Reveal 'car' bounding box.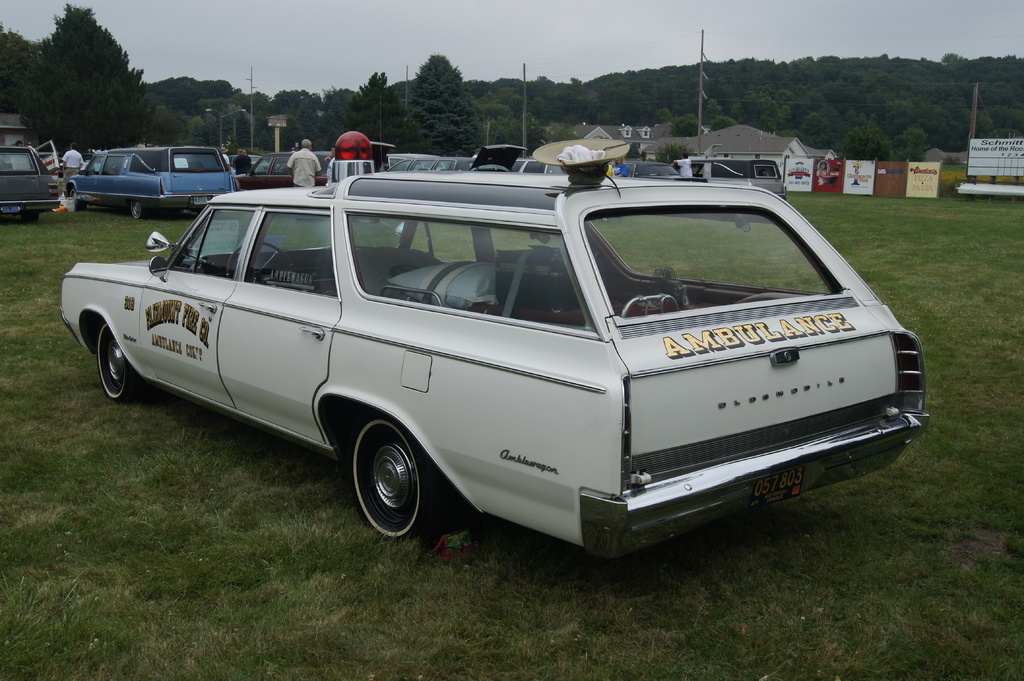
Revealed: {"x1": 60, "y1": 137, "x2": 240, "y2": 221}.
